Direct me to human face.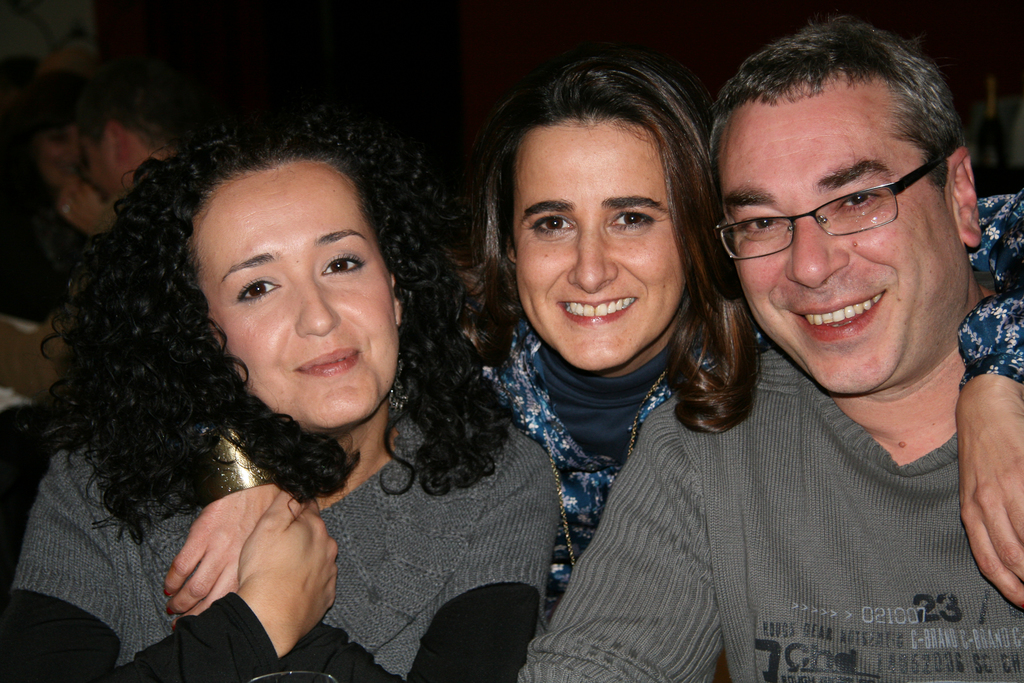
Direction: pyautogui.locateOnScreen(77, 135, 114, 211).
